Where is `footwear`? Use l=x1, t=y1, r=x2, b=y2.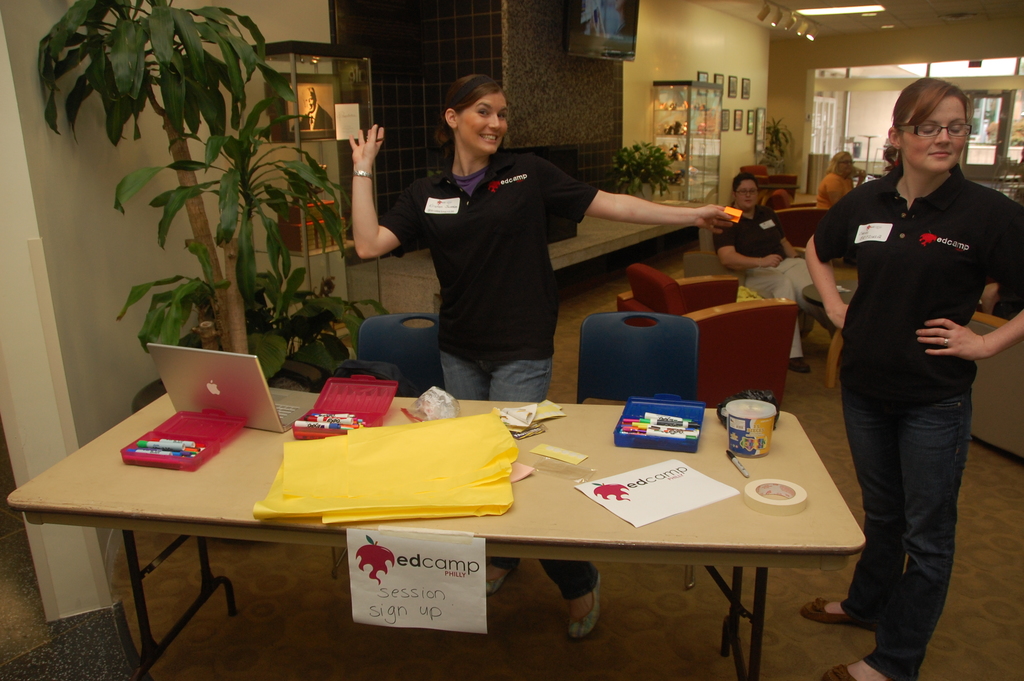
l=786, t=357, r=811, b=377.
